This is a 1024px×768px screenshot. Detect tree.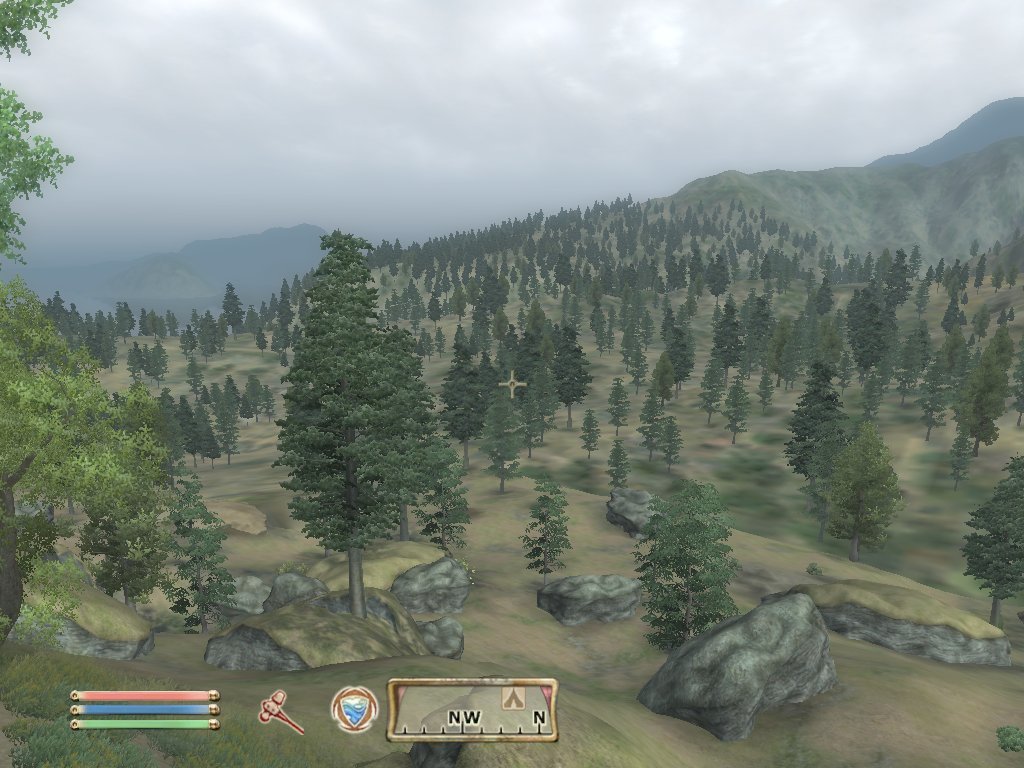
locate(600, 435, 627, 497).
